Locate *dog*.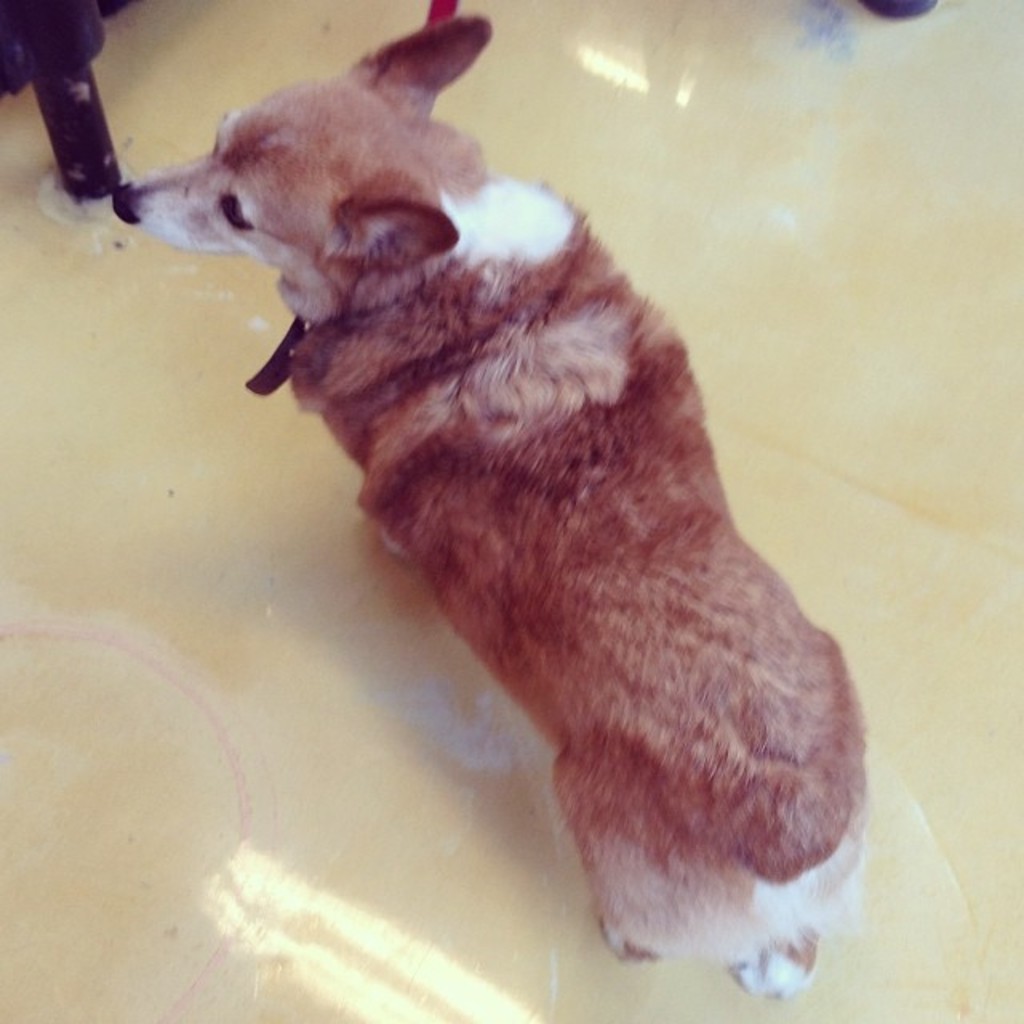
Bounding box: bbox(110, 14, 870, 1003).
